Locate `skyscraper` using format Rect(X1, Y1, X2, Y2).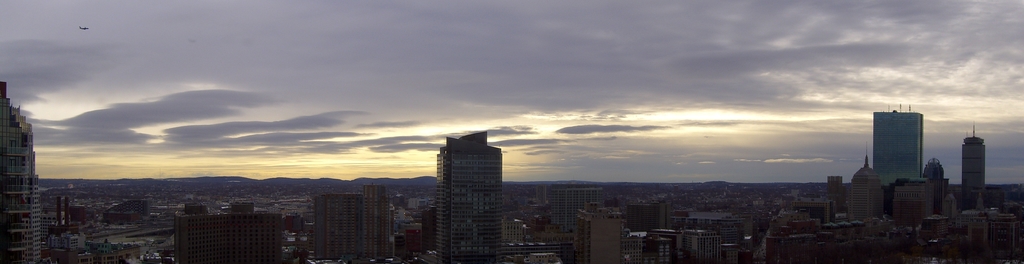
Rect(312, 191, 364, 263).
